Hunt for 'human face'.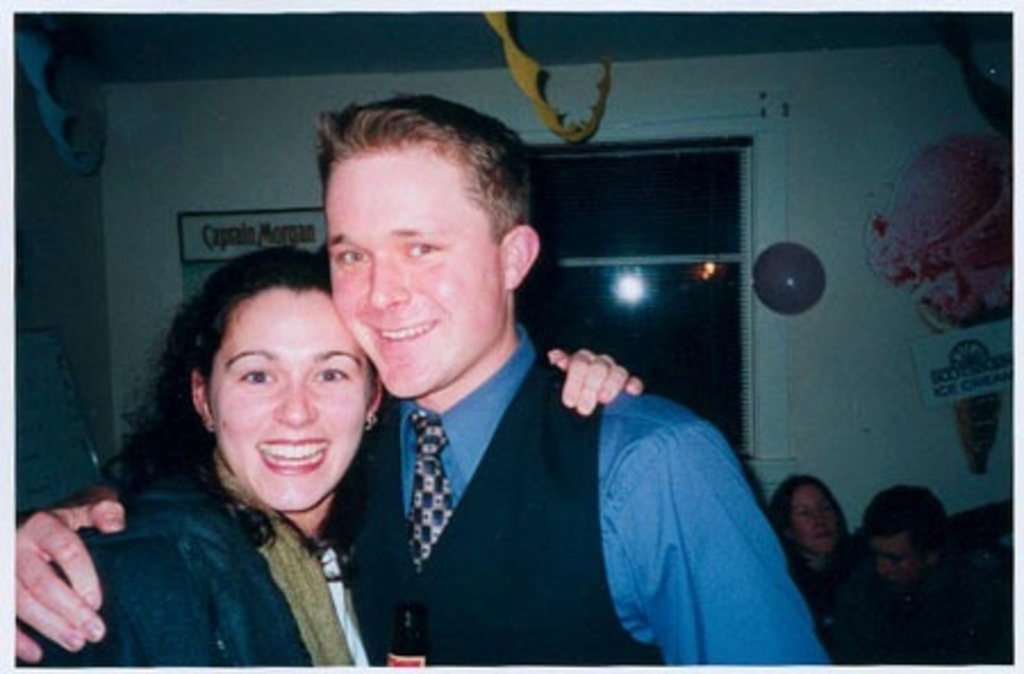
Hunted down at rect(337, 148, 501, 392).
